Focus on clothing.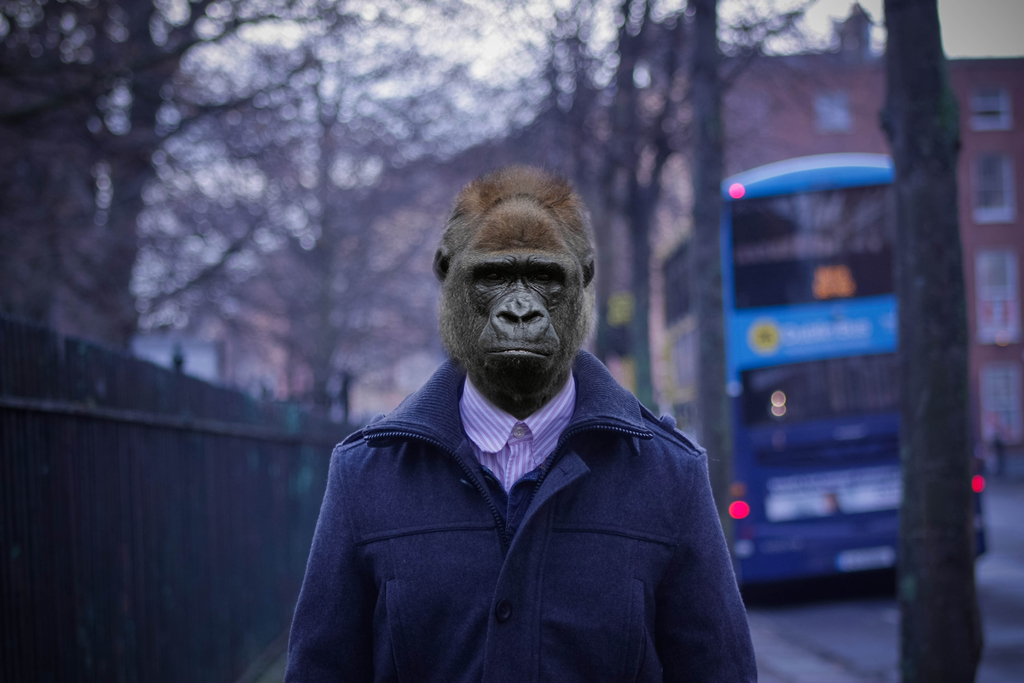
Focused at x1=304, y1=325, x2=749, y2=670.
